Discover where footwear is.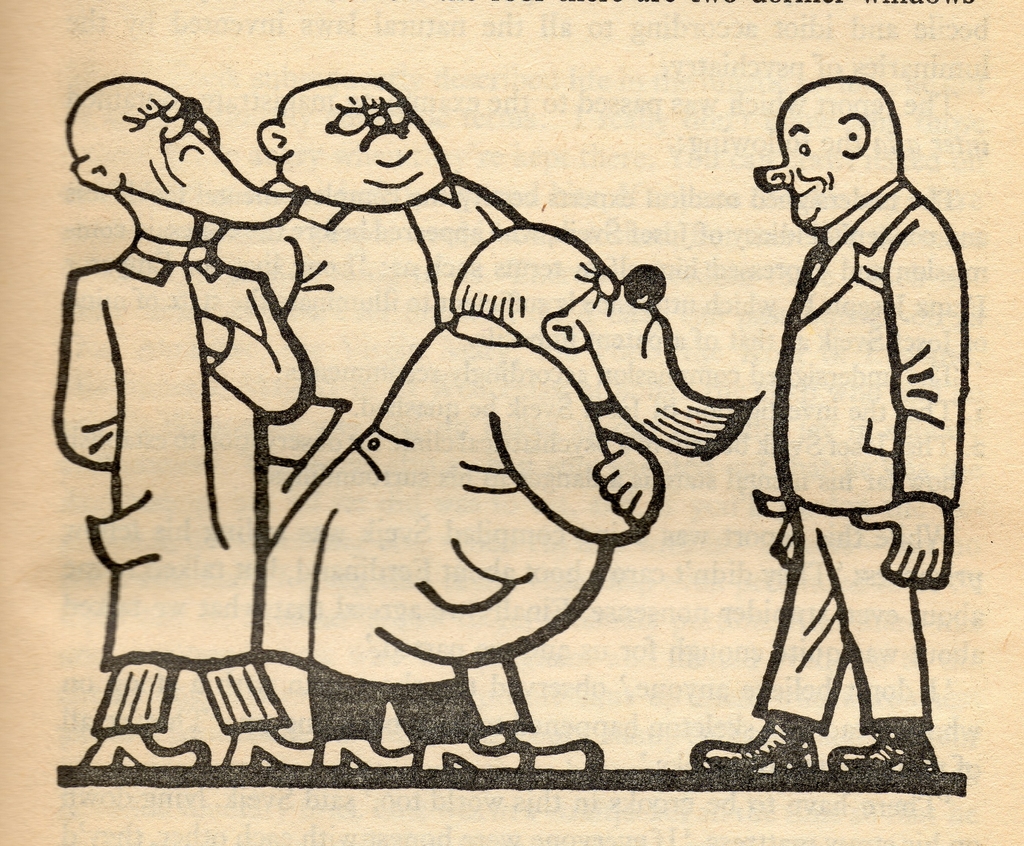
Discovered at <region>415, 738, 604, 769</region>.
